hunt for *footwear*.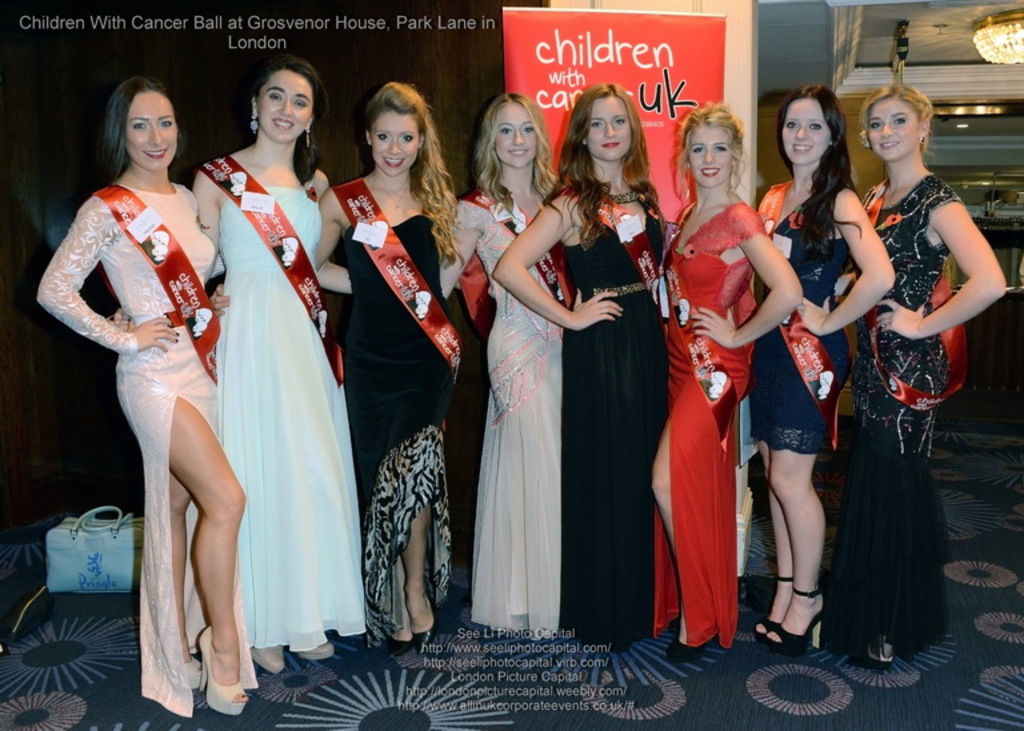
Hunted down at (297,643,333,659).
